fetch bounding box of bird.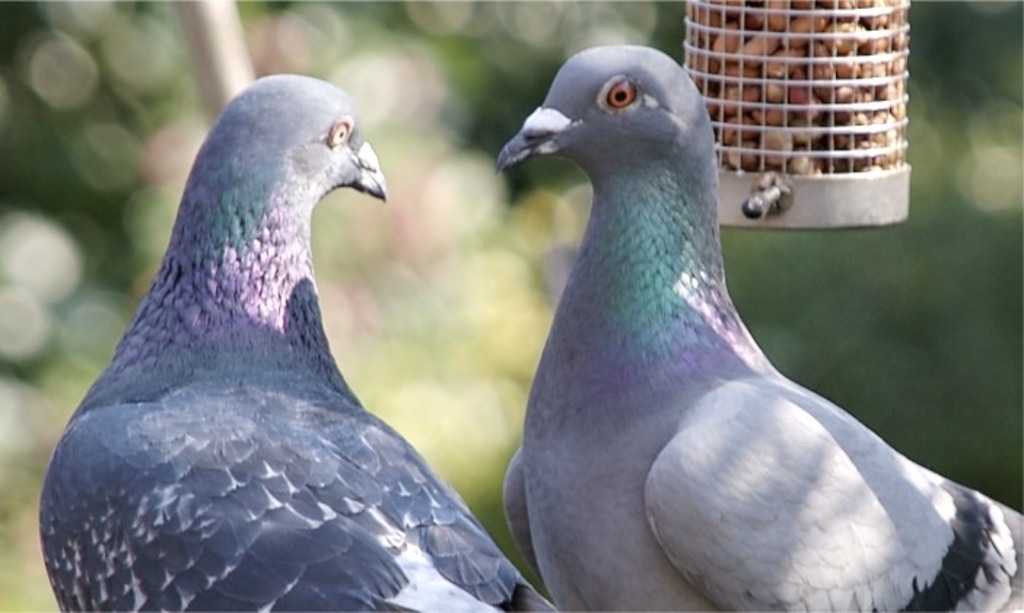
Bbox: bbox=[494, 41, 1023, 612].
